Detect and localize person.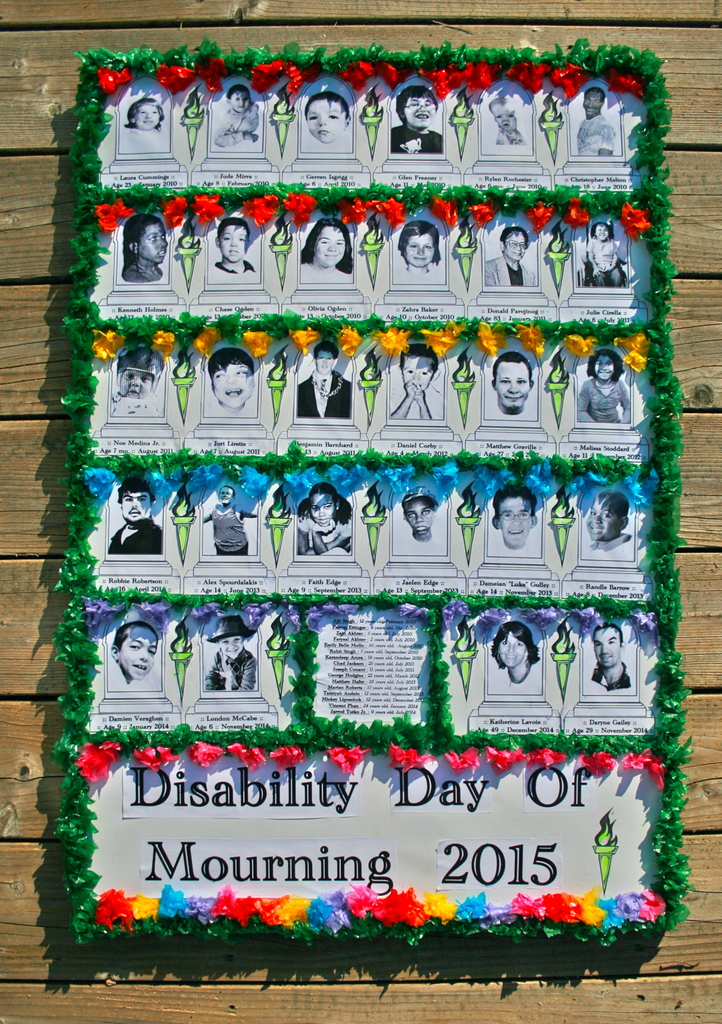
Localized at crop(119, 94, 173, 159).
